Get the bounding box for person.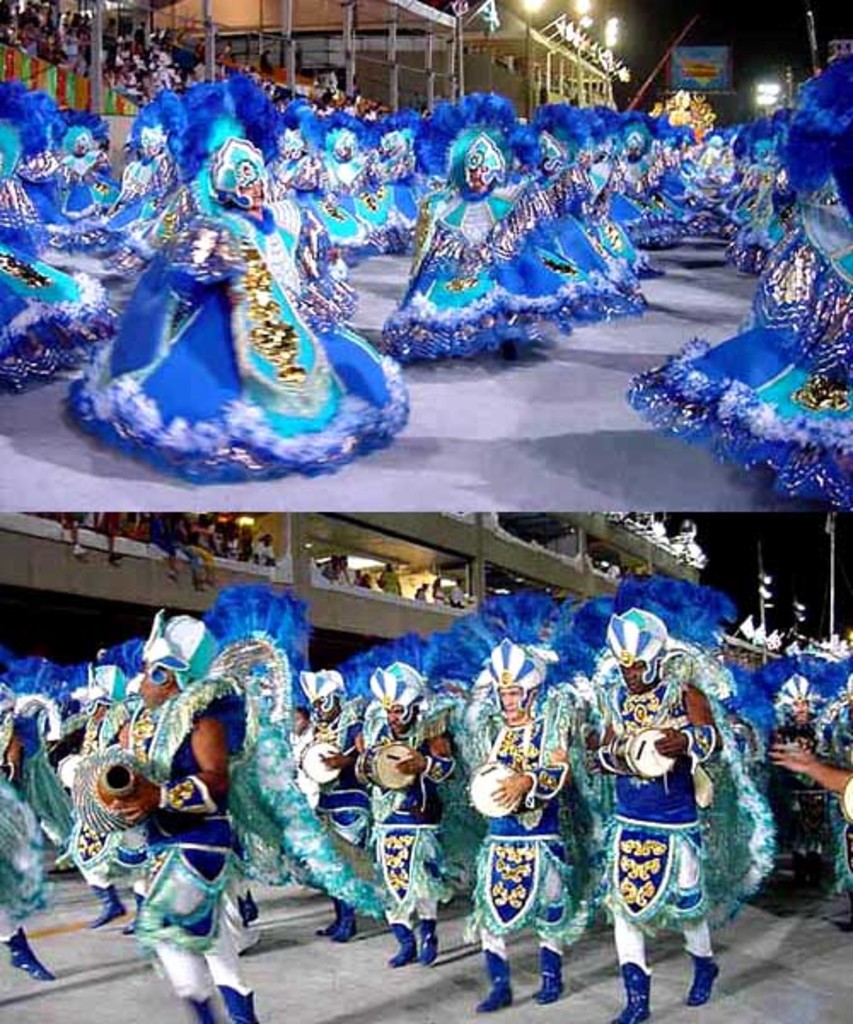
select_region(283, 662, 367, 954).
